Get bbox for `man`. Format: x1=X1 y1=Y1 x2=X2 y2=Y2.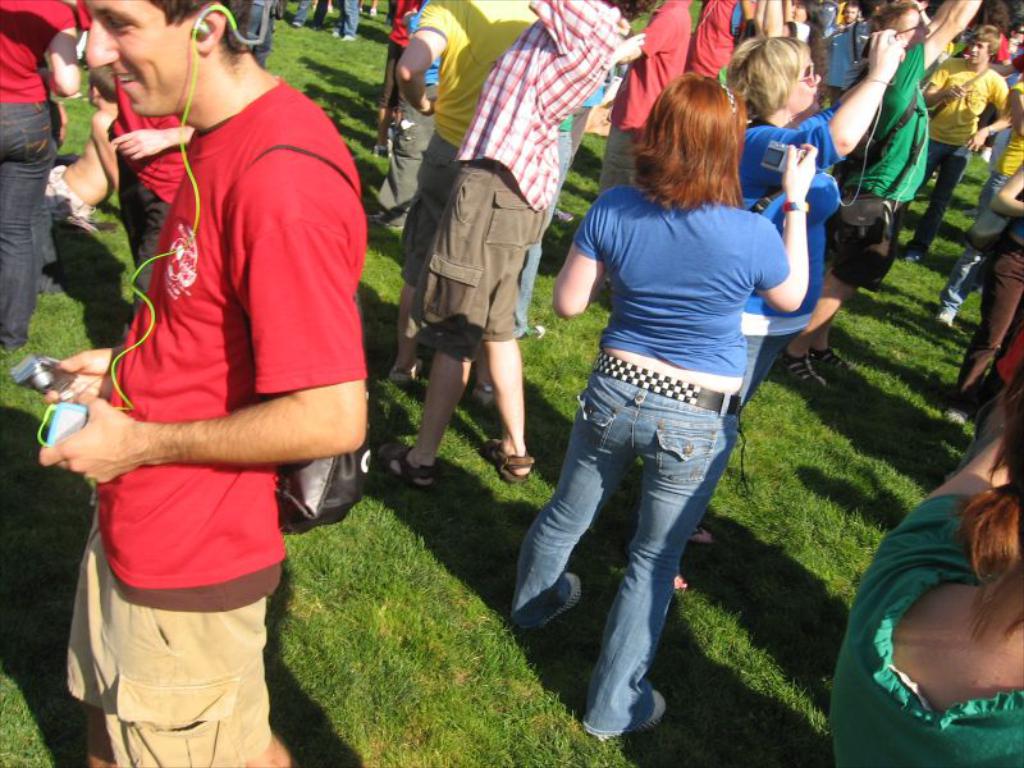
x1=37 y1=0 x2=369 y2=767.
